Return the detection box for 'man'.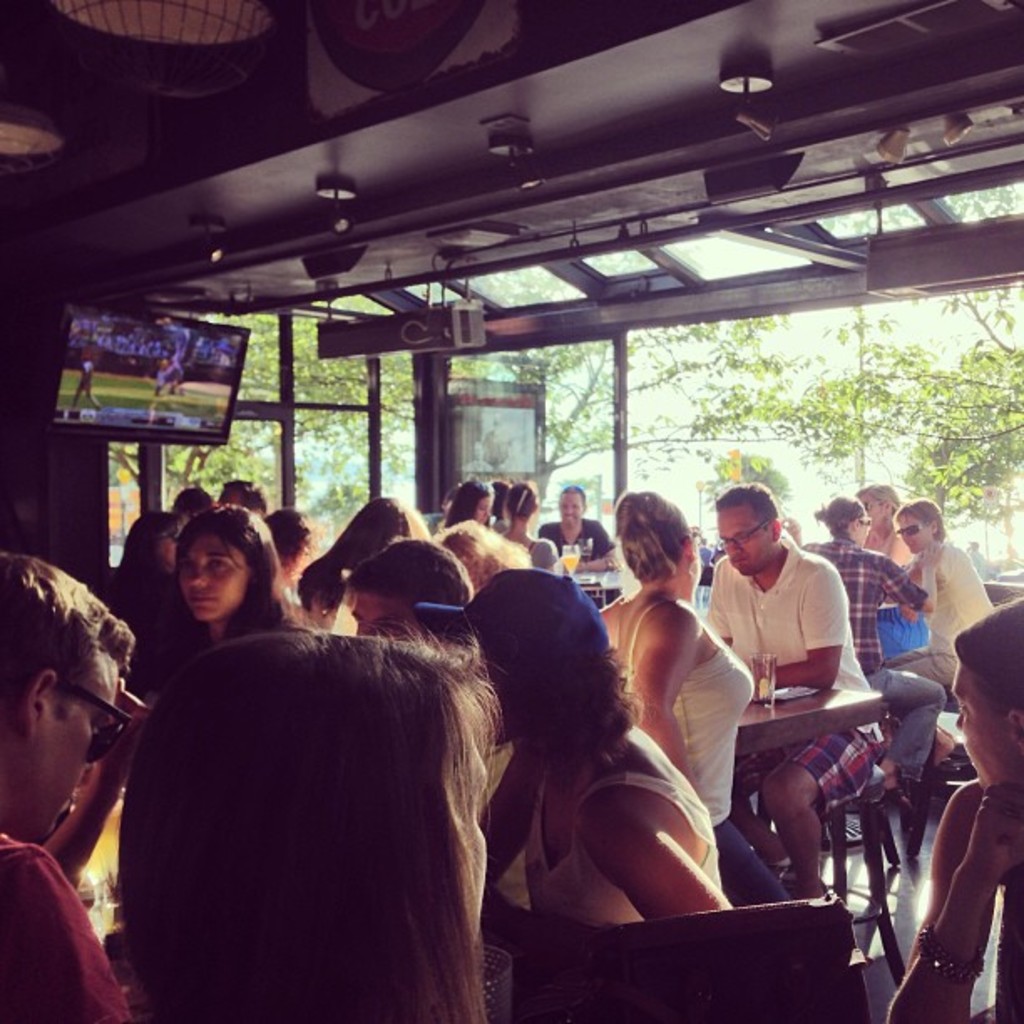
pyautogui.locateOnScreen(696, 484, 887, 897).
